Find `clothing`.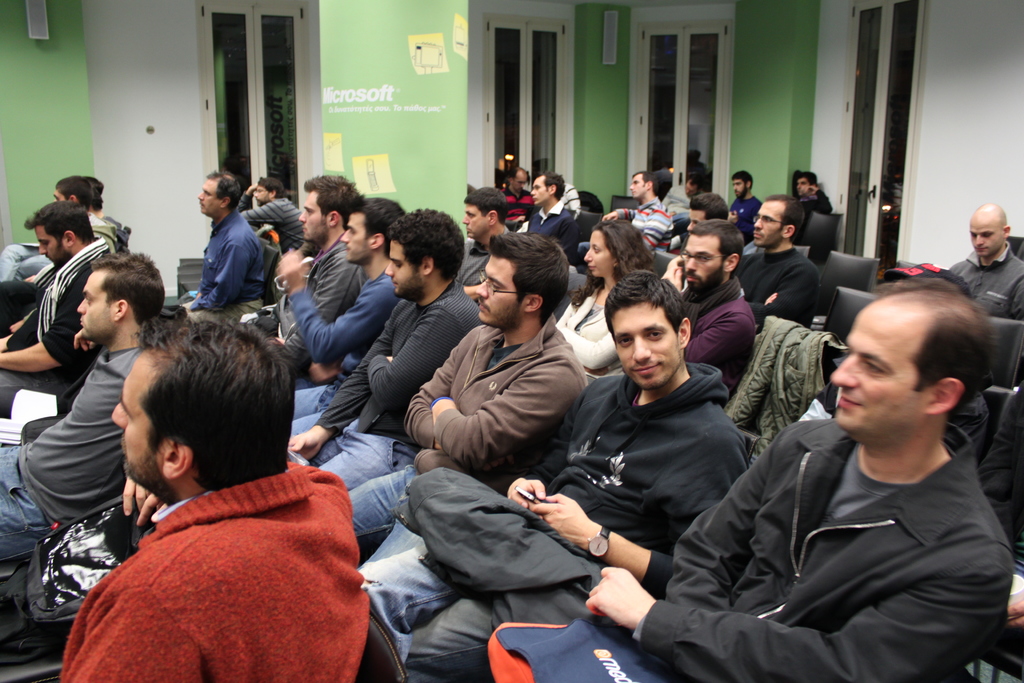
178, 194, 264, 323.
